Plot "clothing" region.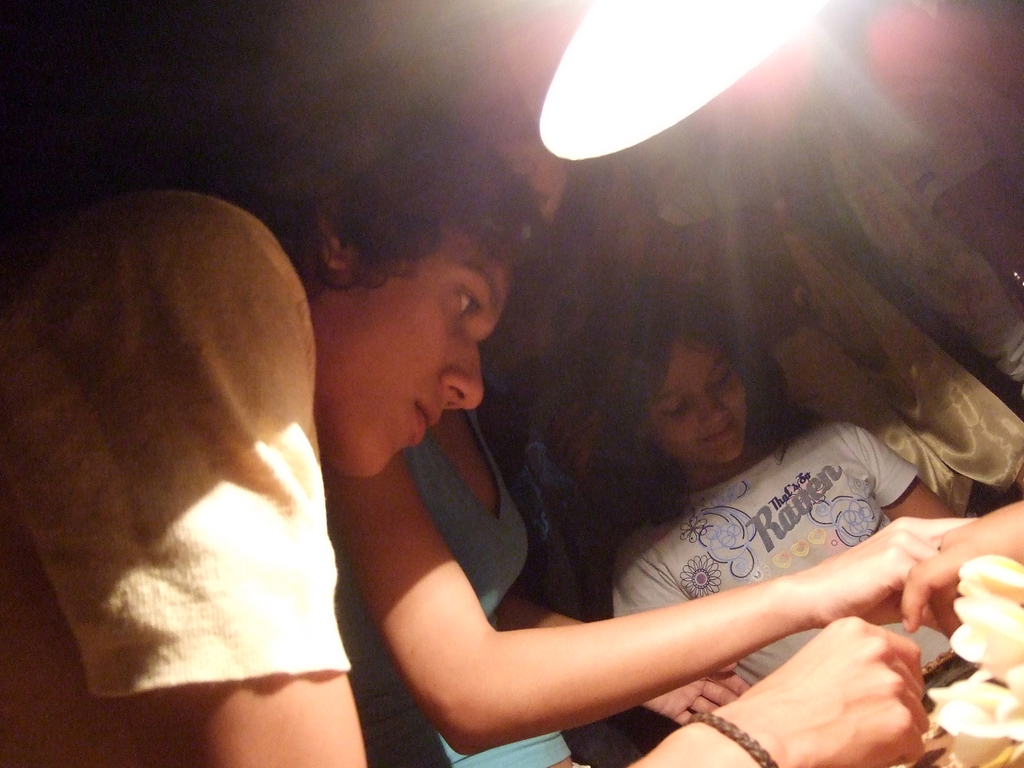
Plotted at [left=13, top=202, right=365, bottom=714].
